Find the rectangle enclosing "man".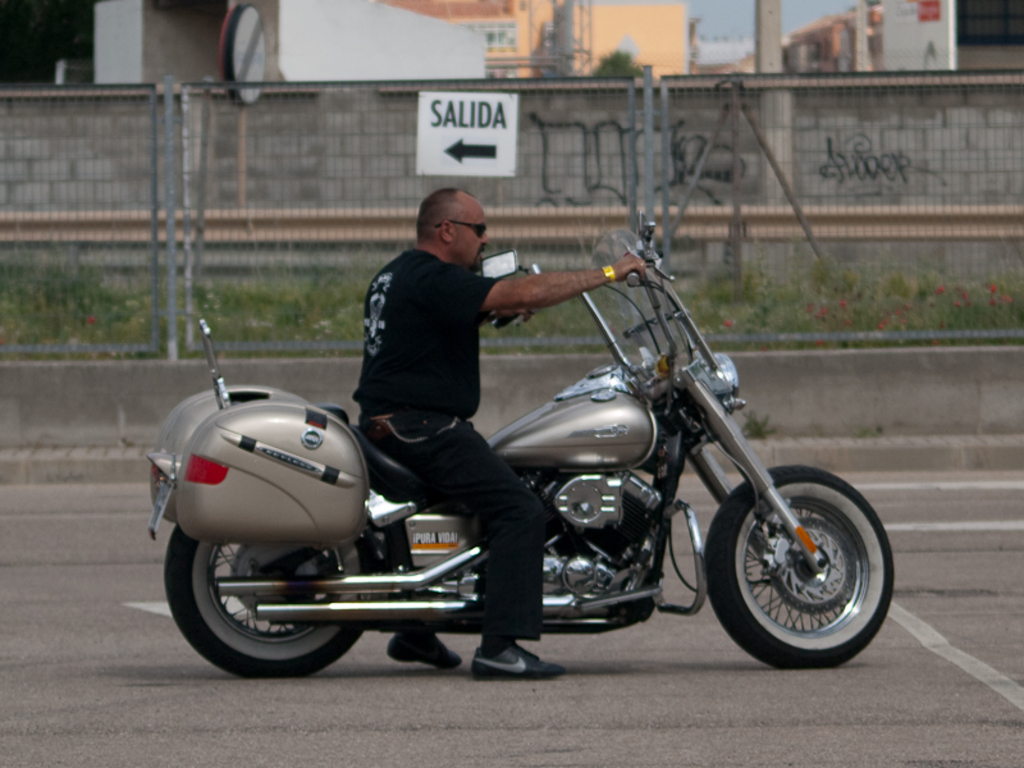
bbox=(320, 204, 630, 588).
